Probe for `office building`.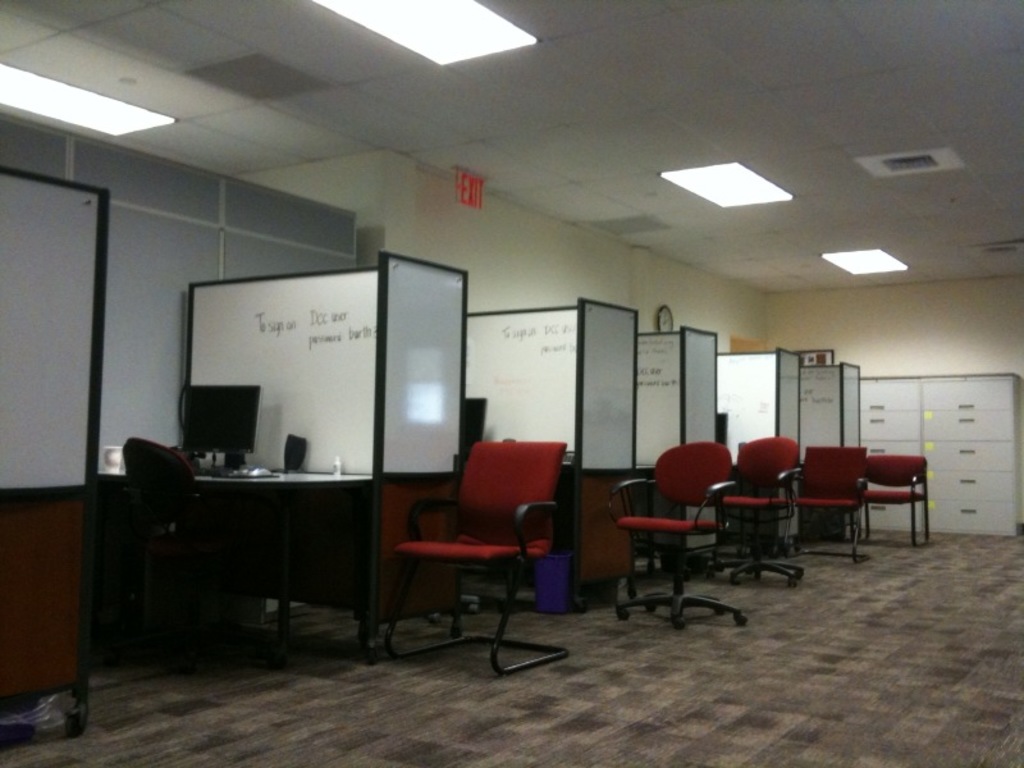
Probe result: 42 18 1004 755.
